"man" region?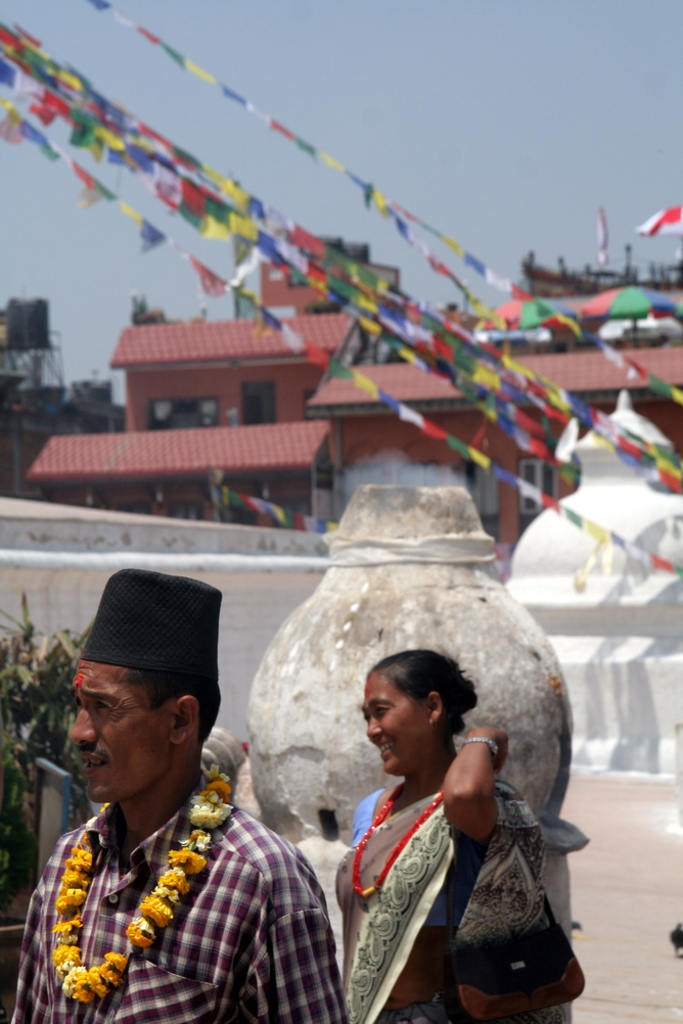
7 566 351 1023
